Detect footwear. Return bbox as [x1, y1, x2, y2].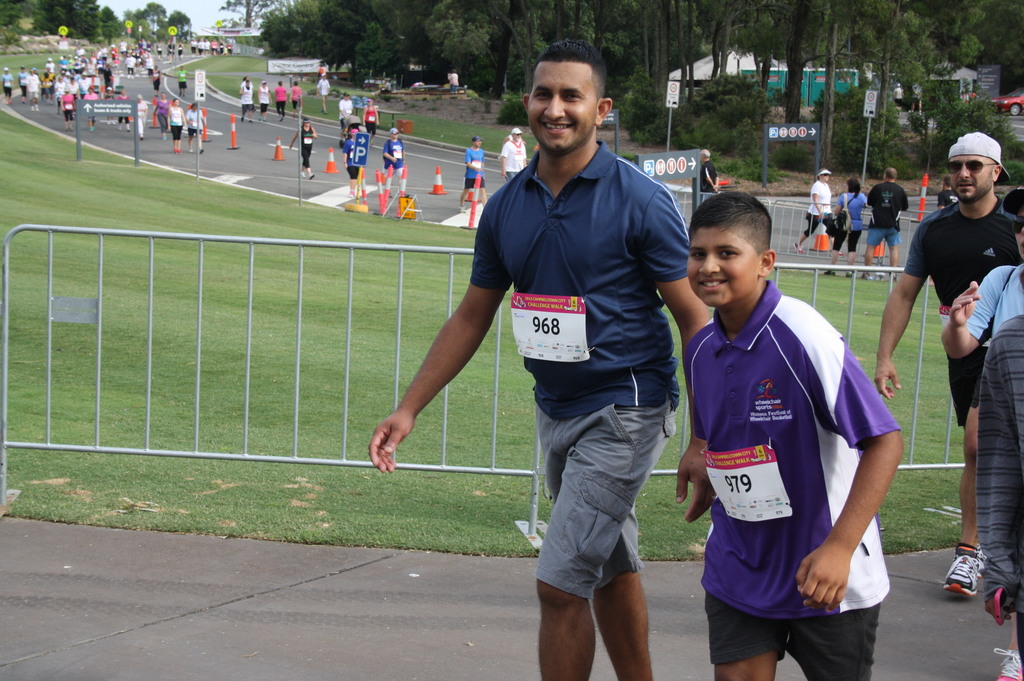
[172, 148, 179, 154].
